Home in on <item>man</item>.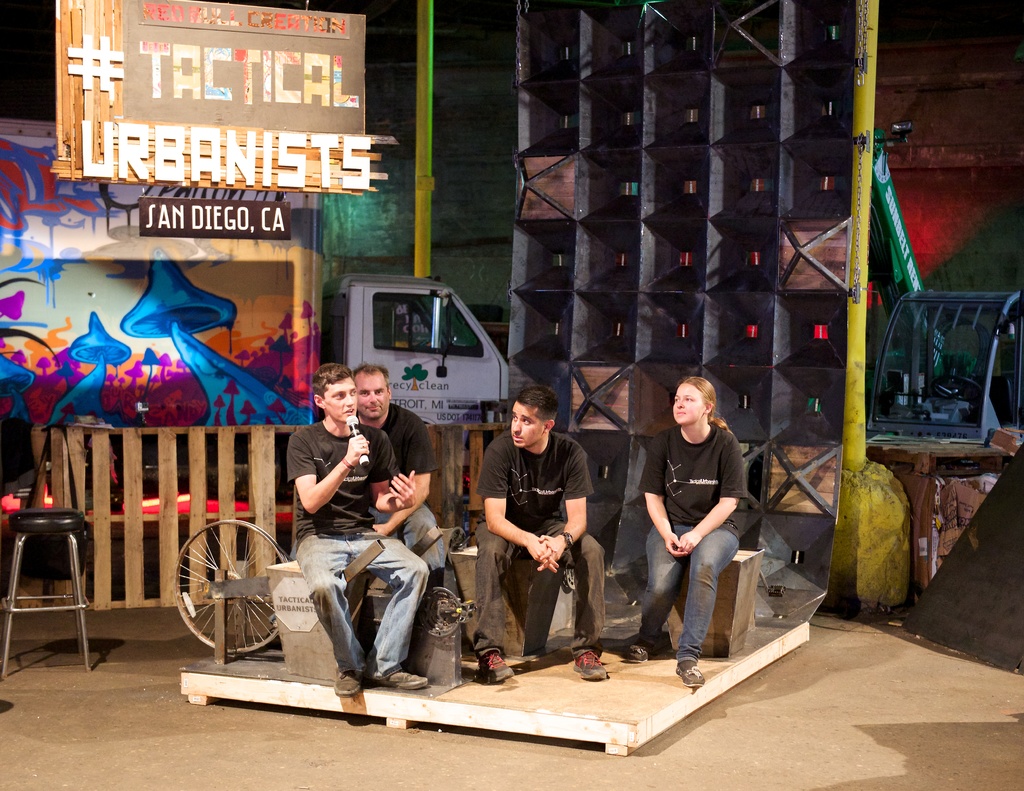
Homed in at (289, 360, 433, 701).
